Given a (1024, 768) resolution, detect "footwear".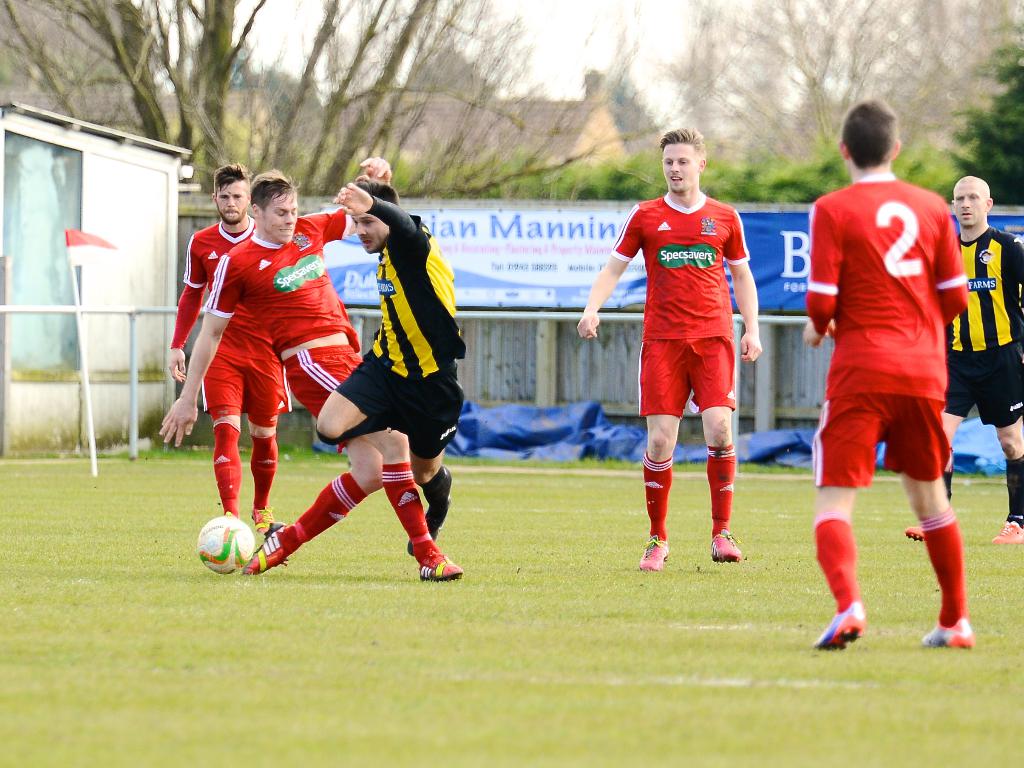
box(421, 549, 465, 577).
